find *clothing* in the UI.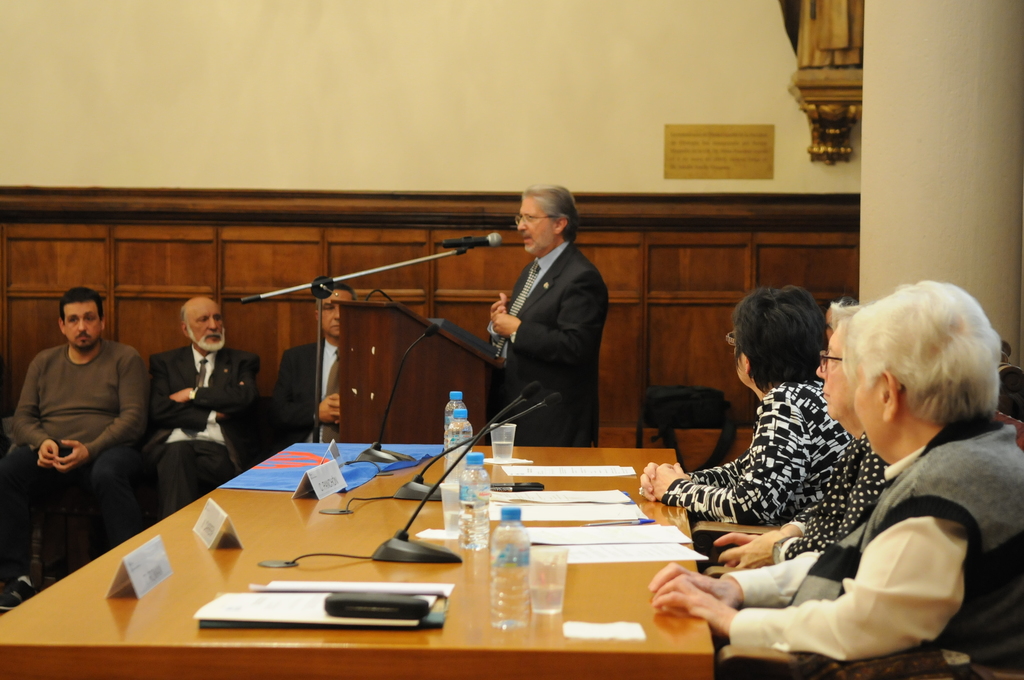
UI element at (661,381,852,526).
